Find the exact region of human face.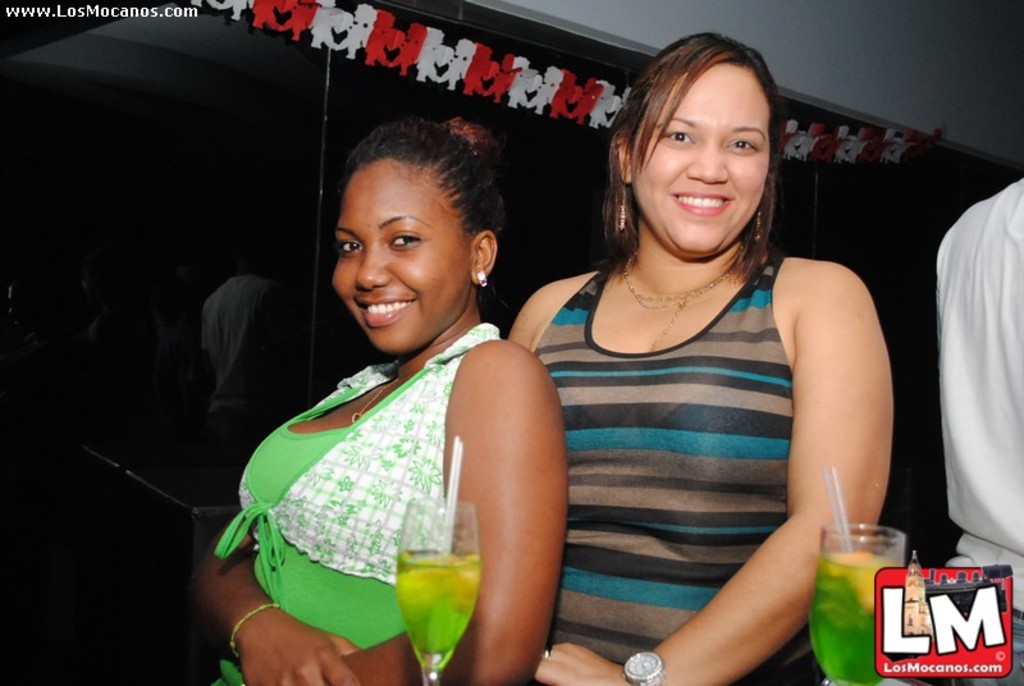
Exact region: <region>333, 164, 471, 353</region>.
